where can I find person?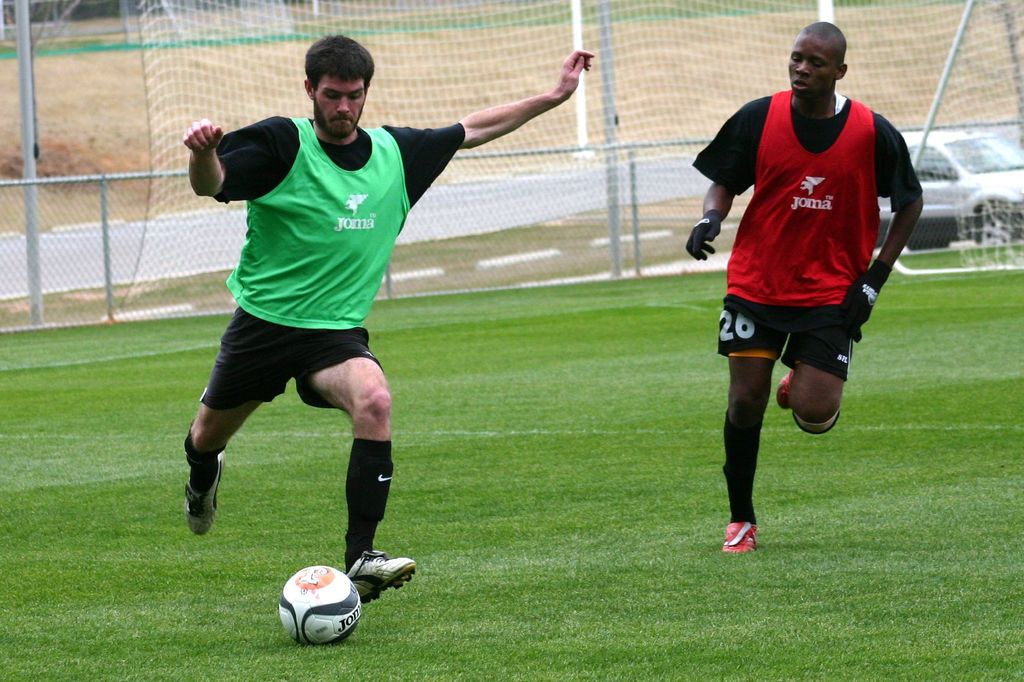
You can find it at <bbox>692, 31, 918, 545</bbox>.
